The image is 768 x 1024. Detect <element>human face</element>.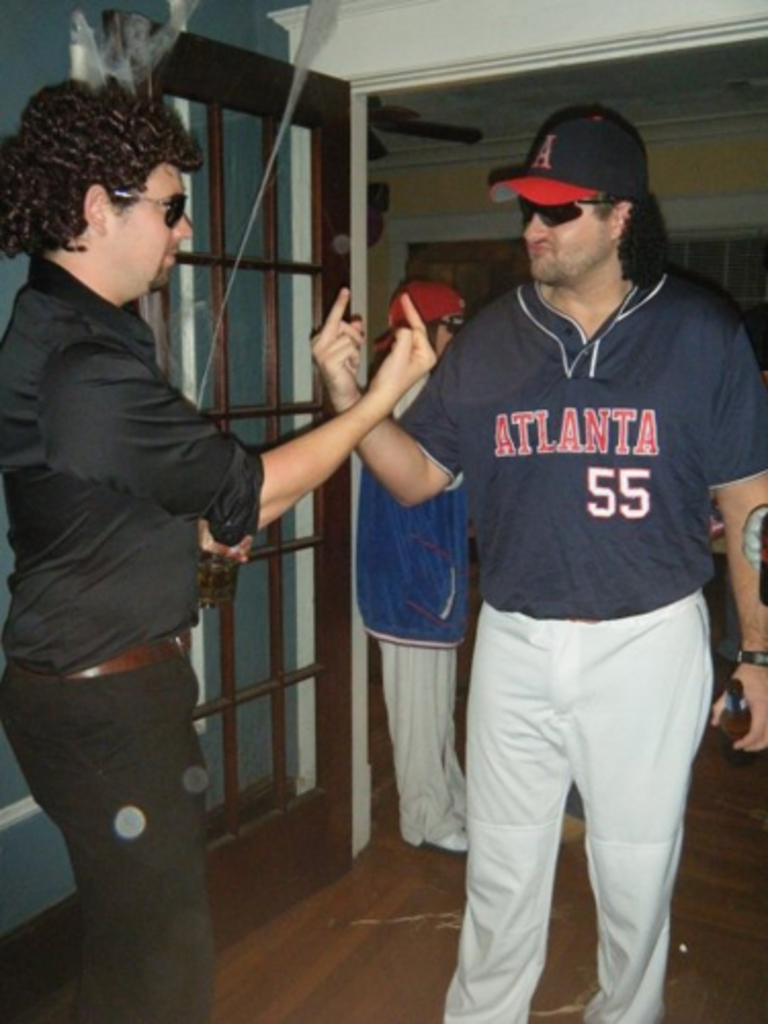
Detection: {"x1": 430, "y1": 313, "x2": 453, "y2": 358}.
